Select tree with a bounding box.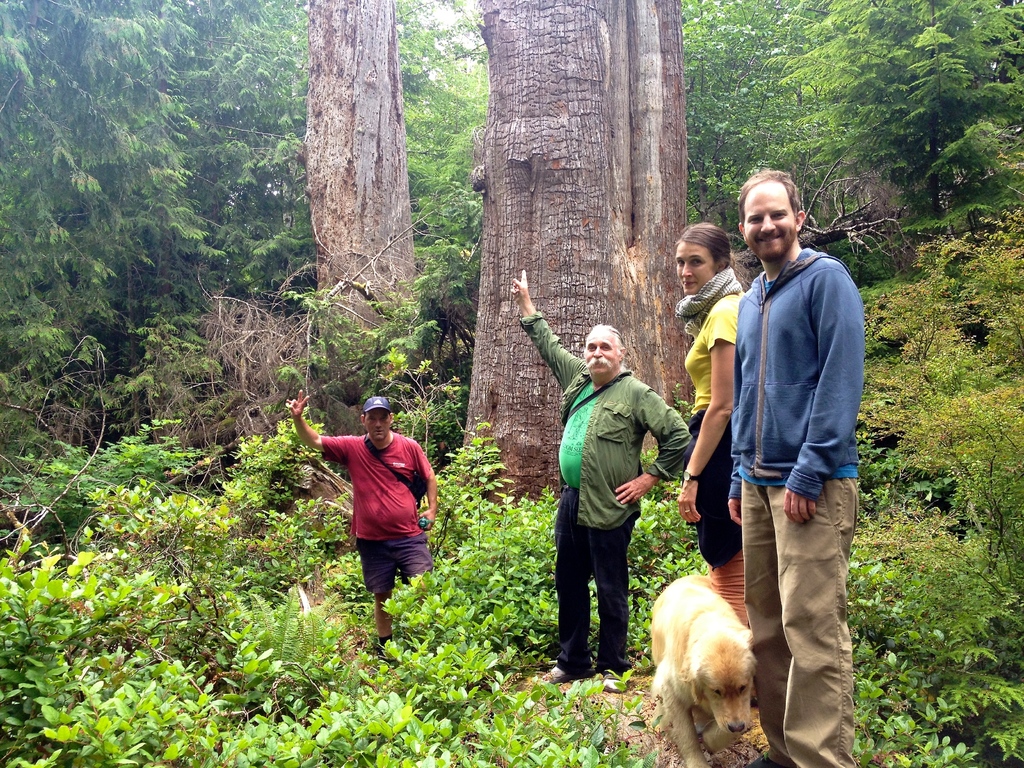
291/0/420/443.
